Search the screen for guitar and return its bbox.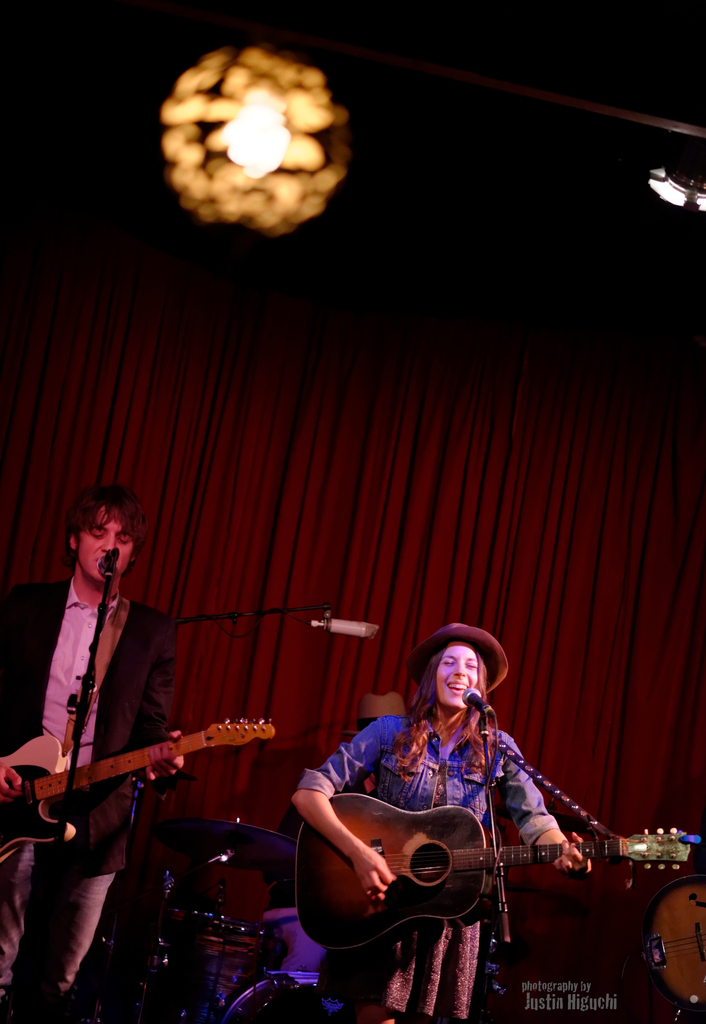
Found: select_region(296, 796, 705, 930).
